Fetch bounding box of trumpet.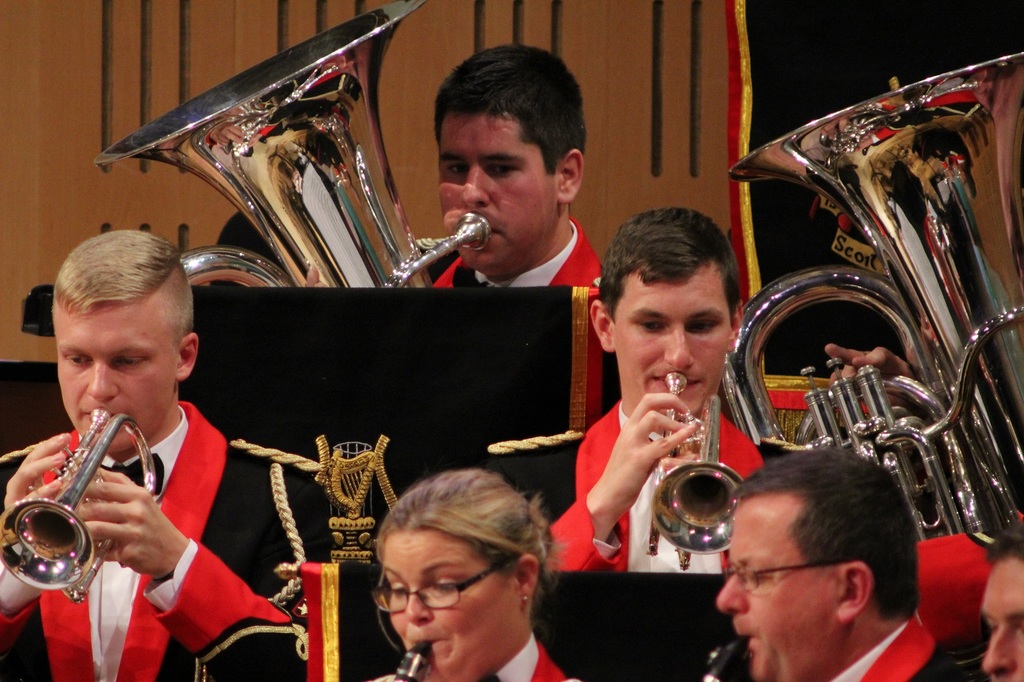
Bbox: x1=388 y1=644 x2=432 y2=681.
